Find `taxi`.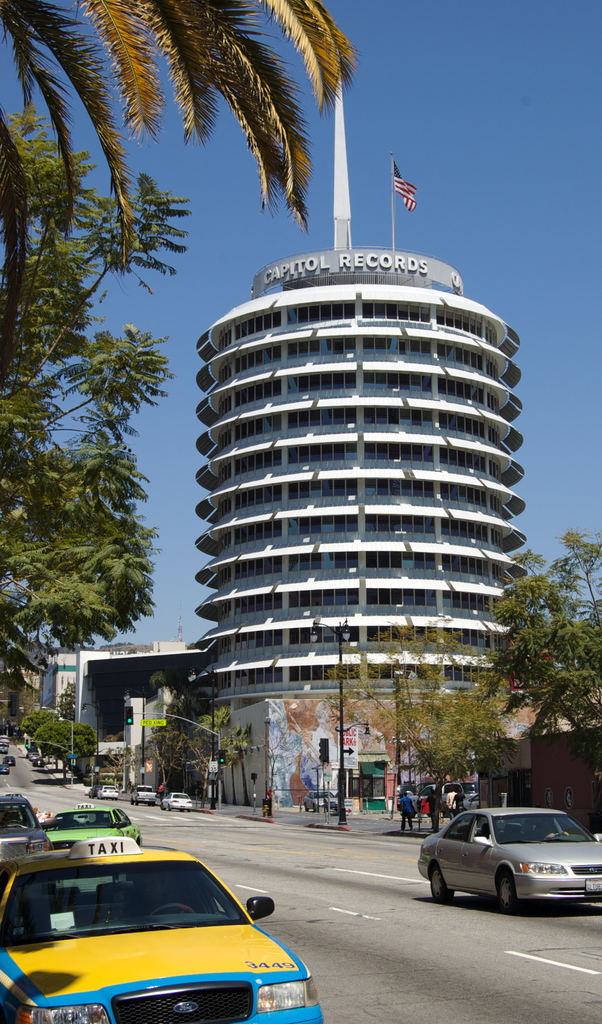
box(41, 798, 146, 847).
